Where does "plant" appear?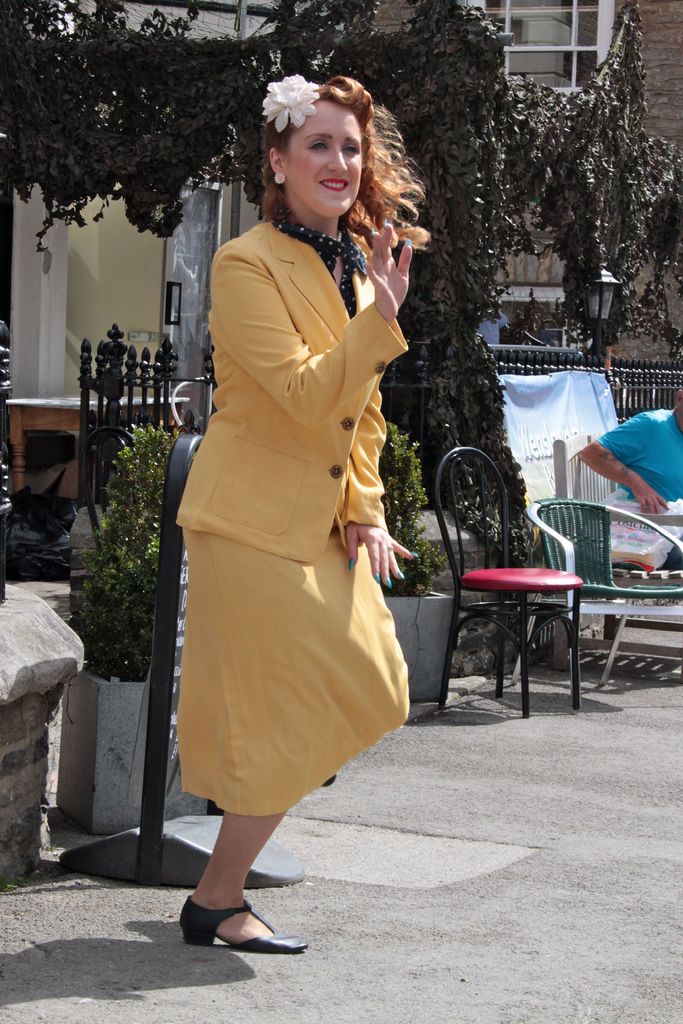
Appears at [x1=61, y1=396, x2=171, y2=733].
